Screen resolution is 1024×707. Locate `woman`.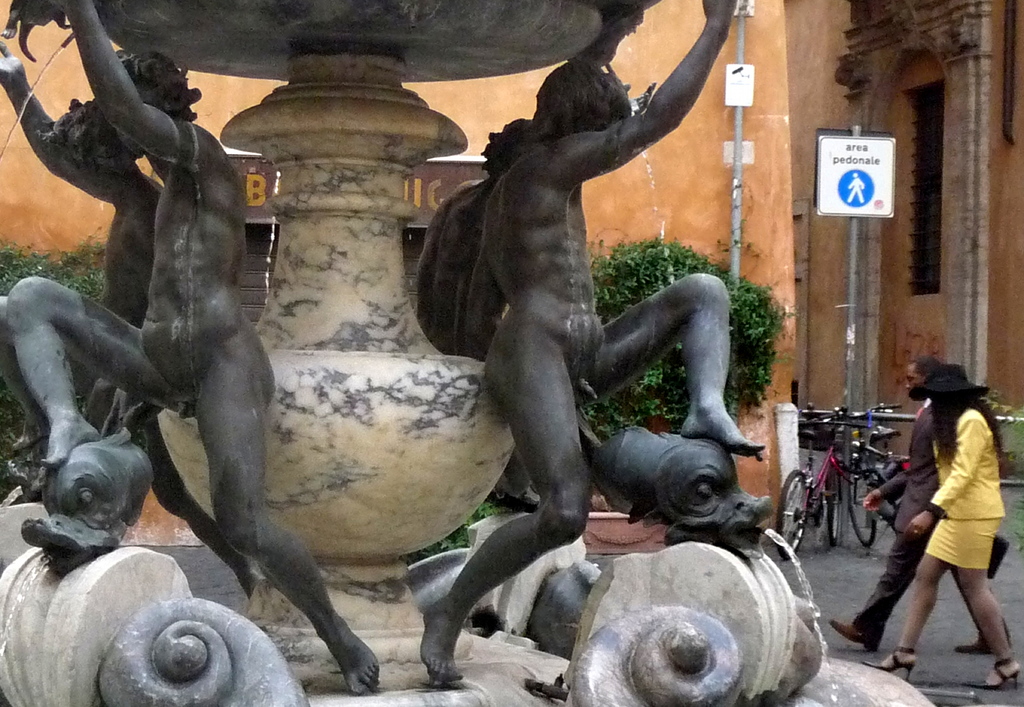
[867, 370, 1023, 692].
